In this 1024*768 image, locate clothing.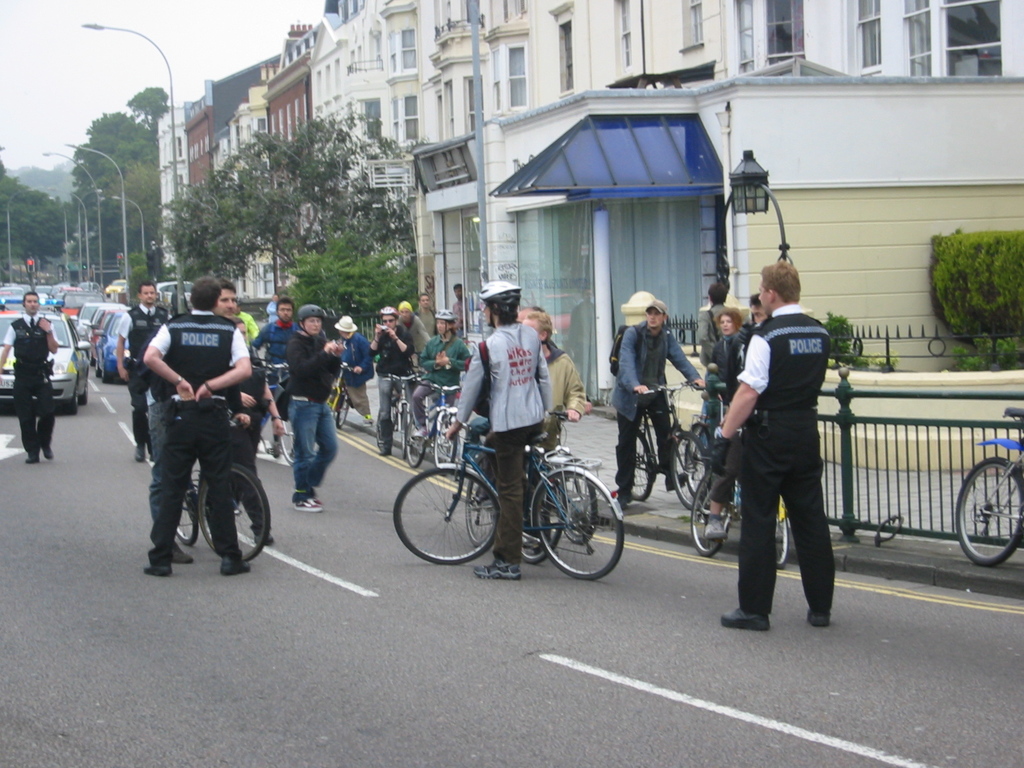
Bounding box: 366/315/414/438.
